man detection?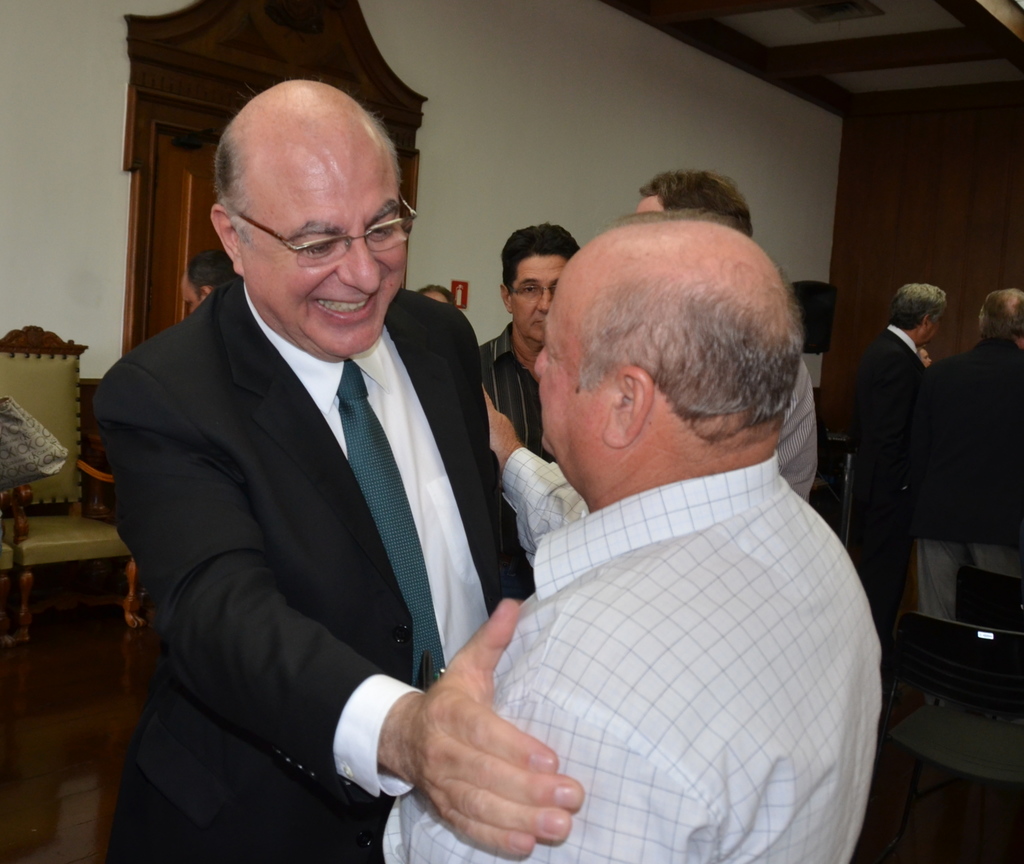
393 174 915 857
